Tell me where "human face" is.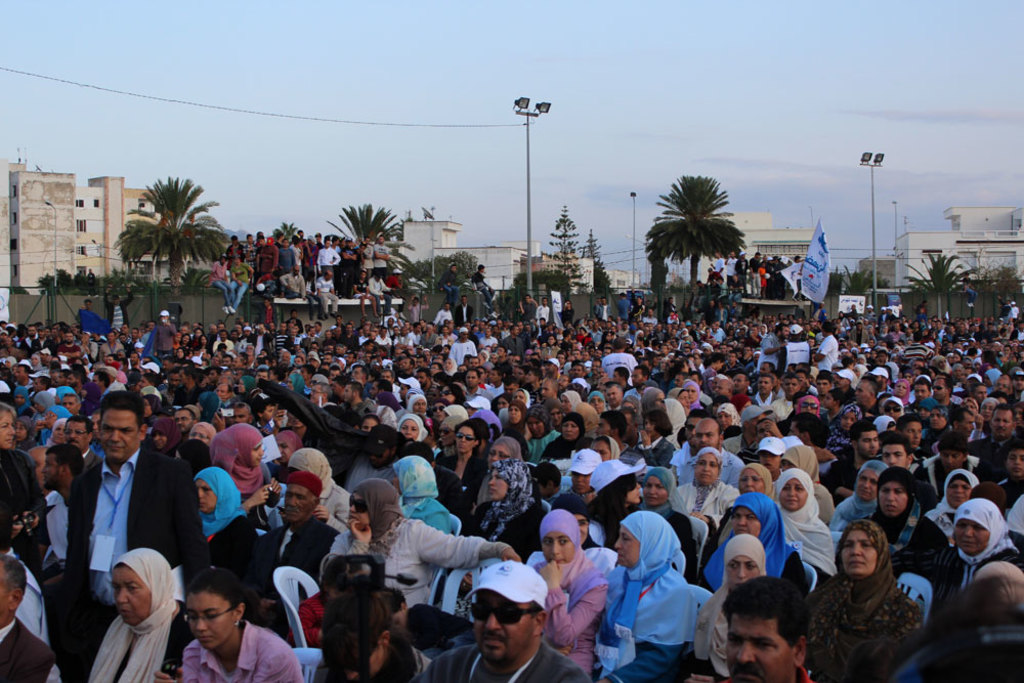
"human face" is at bbox=(390, 608, 410, 626).
